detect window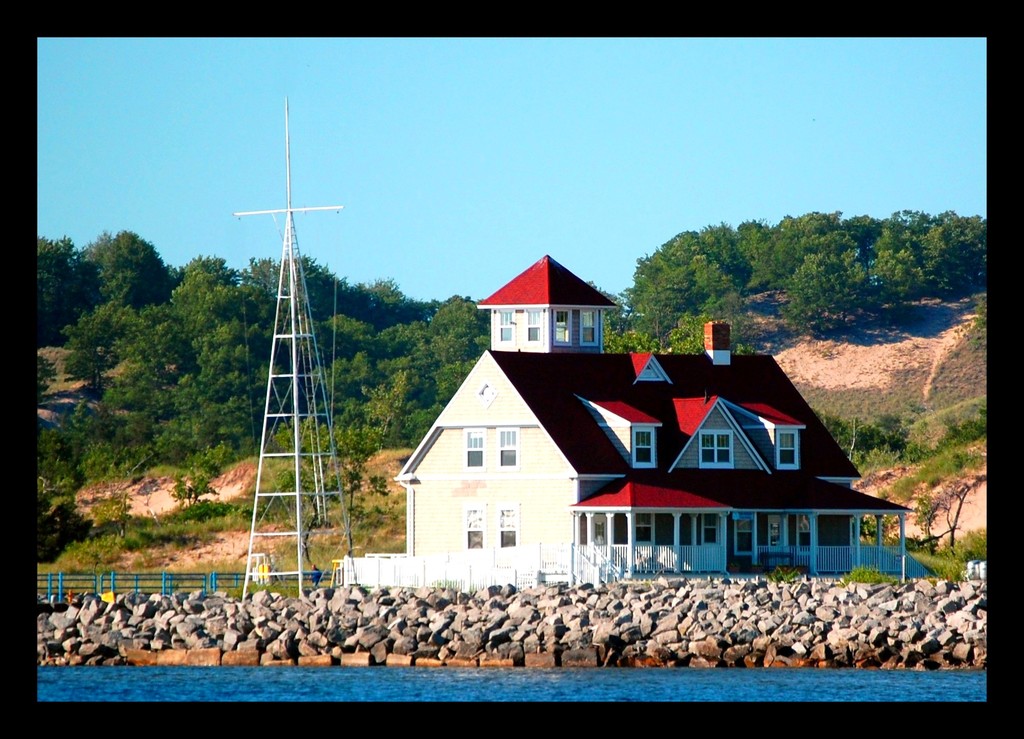
x1=633, y1=426, x2=653, y2=464
